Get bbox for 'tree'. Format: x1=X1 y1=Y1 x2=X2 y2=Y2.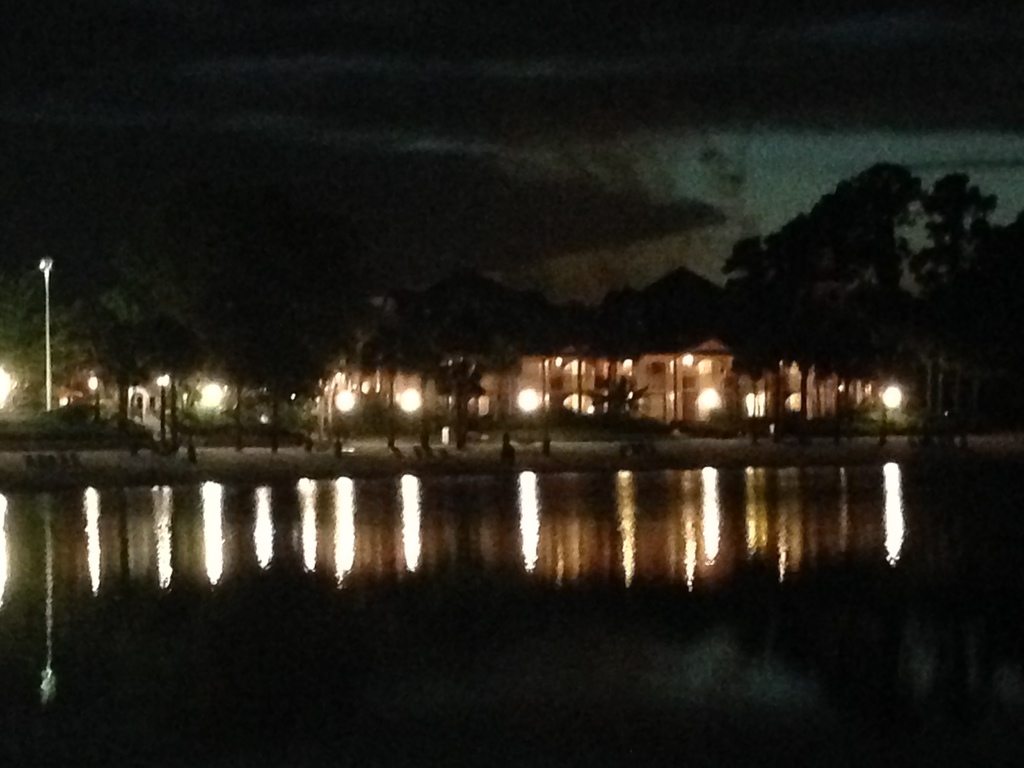
x1=899 y1=287 x2=1016 y2=434.
